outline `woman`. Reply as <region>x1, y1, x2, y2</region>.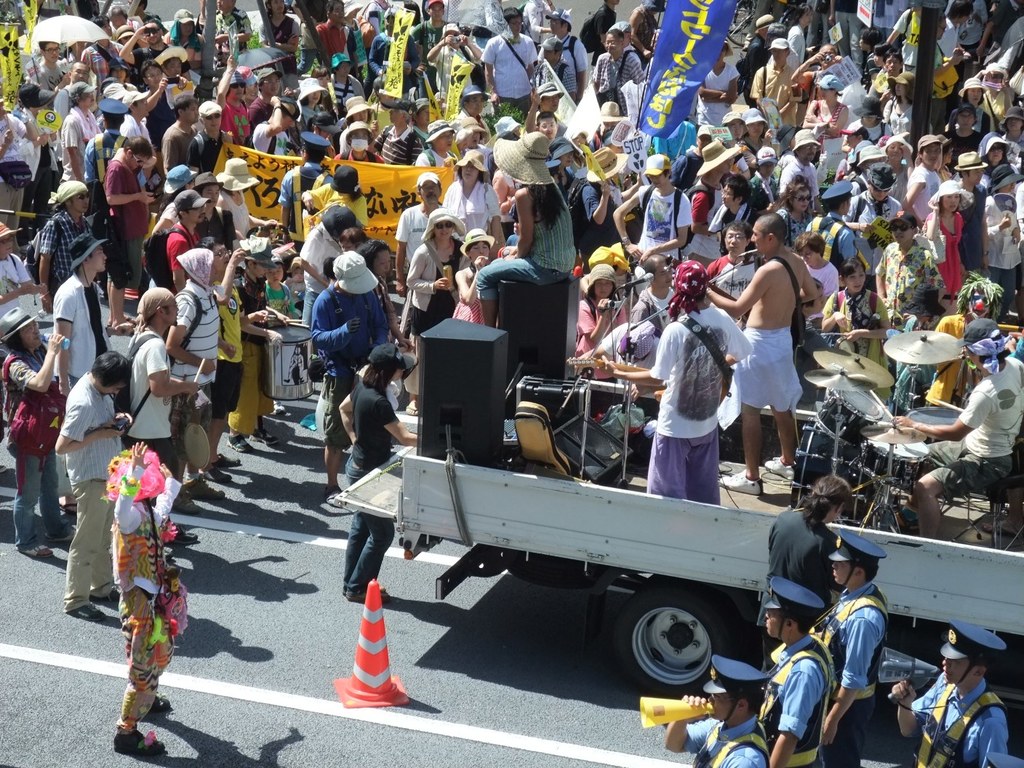
<region>550, 134, 578, 211</region>.
